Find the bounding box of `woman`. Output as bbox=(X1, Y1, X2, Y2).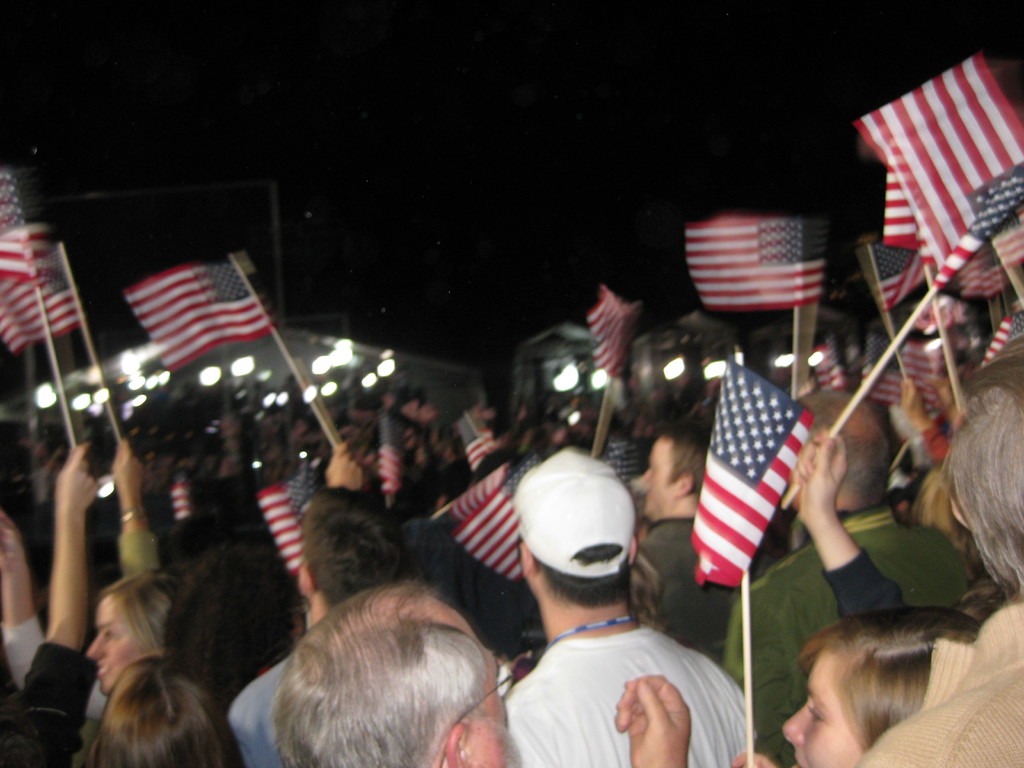
bbox=(86, 433, 180, 692).
